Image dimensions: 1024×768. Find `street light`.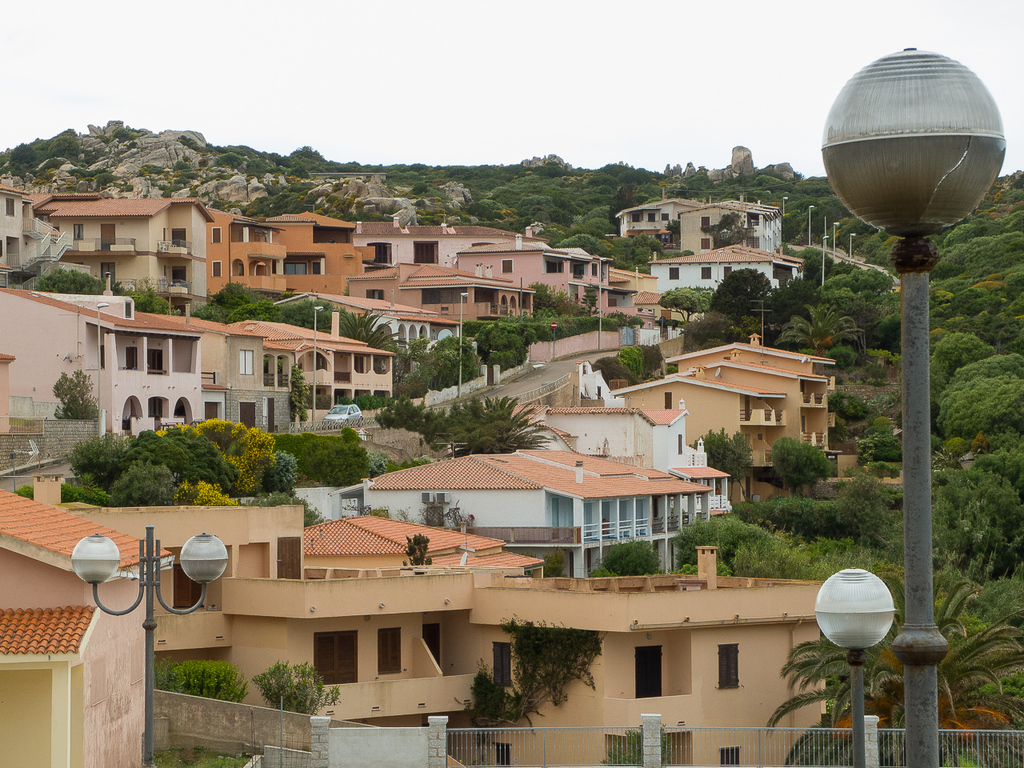
x1=832 y1=218 x2=840 y2=262.
